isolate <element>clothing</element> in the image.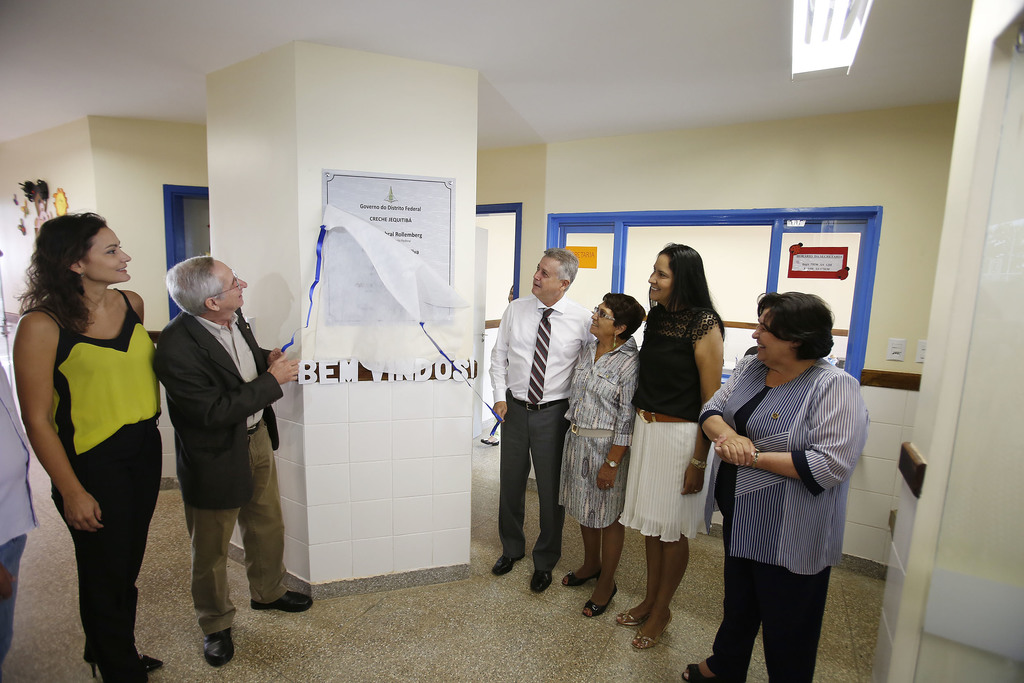
Isolated region: select_region(0, 363, 35, 552).
